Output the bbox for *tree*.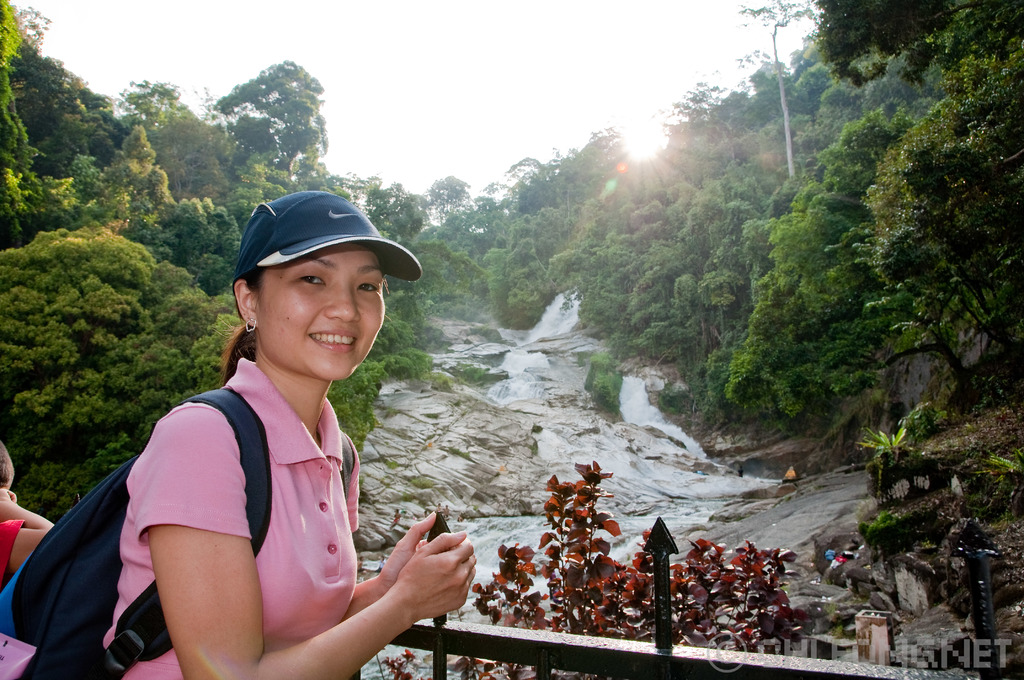
{"x1": 326, "y1": 161, "x2": 381, "y2": 217}.
